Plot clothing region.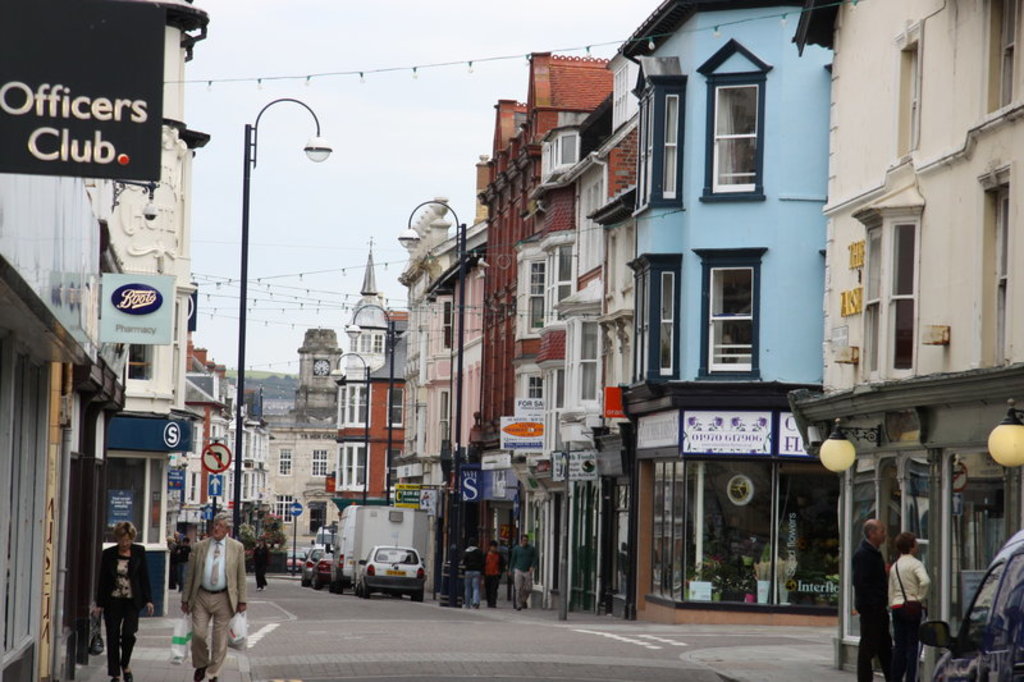
Plotted at l=483, t=550, r=508, b=614.
